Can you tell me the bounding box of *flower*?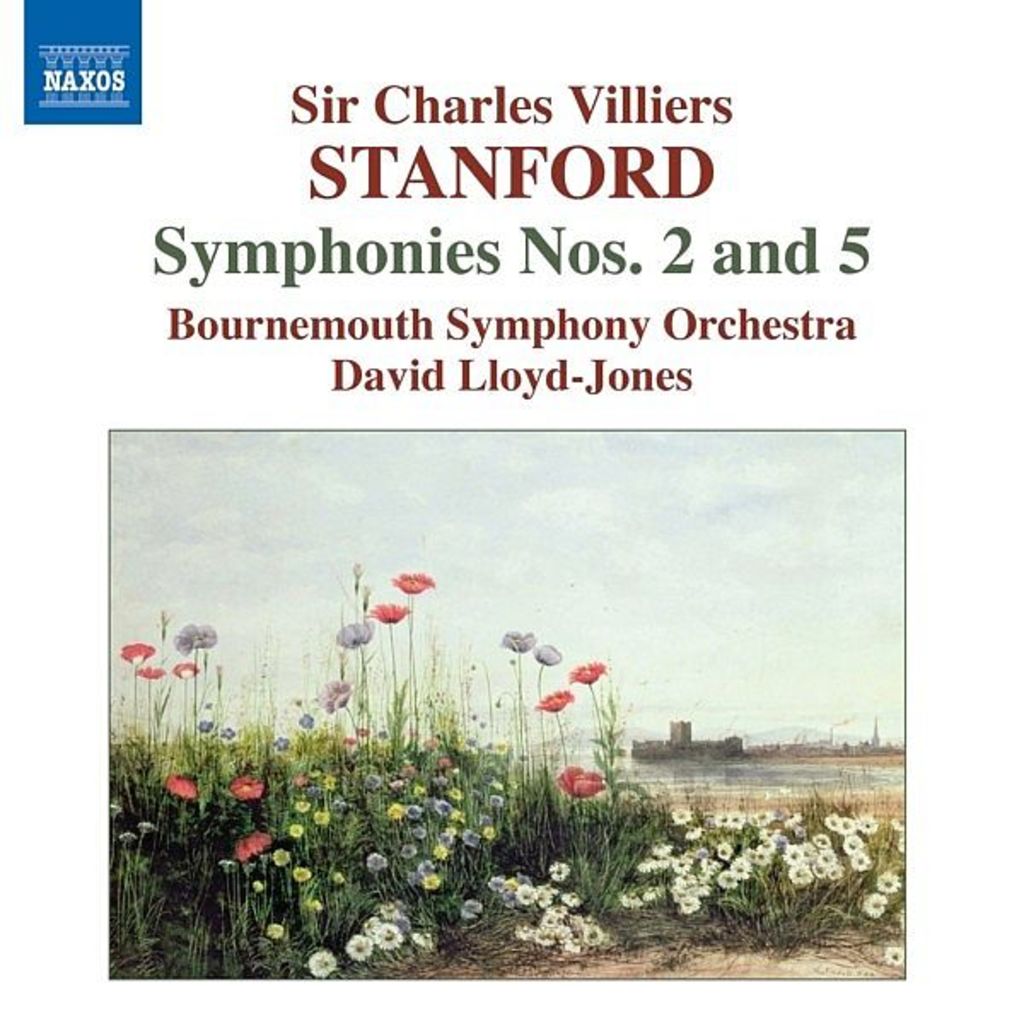
pyautogui.locateOnScreen(340, 618, 375, 649).
